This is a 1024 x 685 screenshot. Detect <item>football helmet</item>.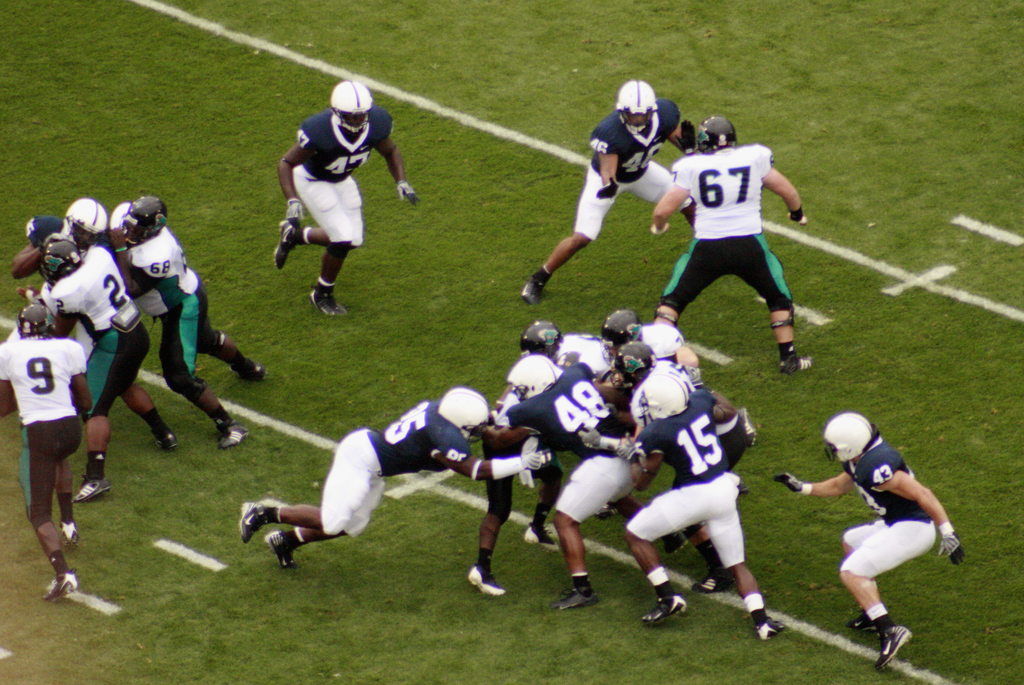
left=13, top=299, right=55, bottom=328.
